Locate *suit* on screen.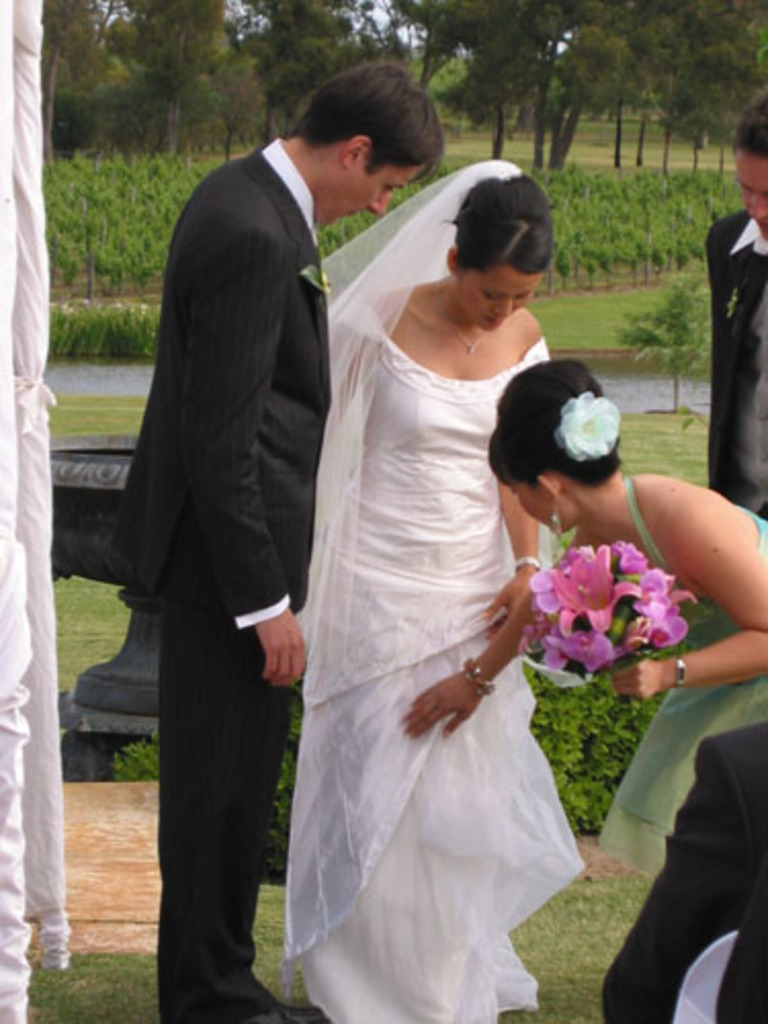
On screen at left=705, top=209, right=766, bottom=514.
